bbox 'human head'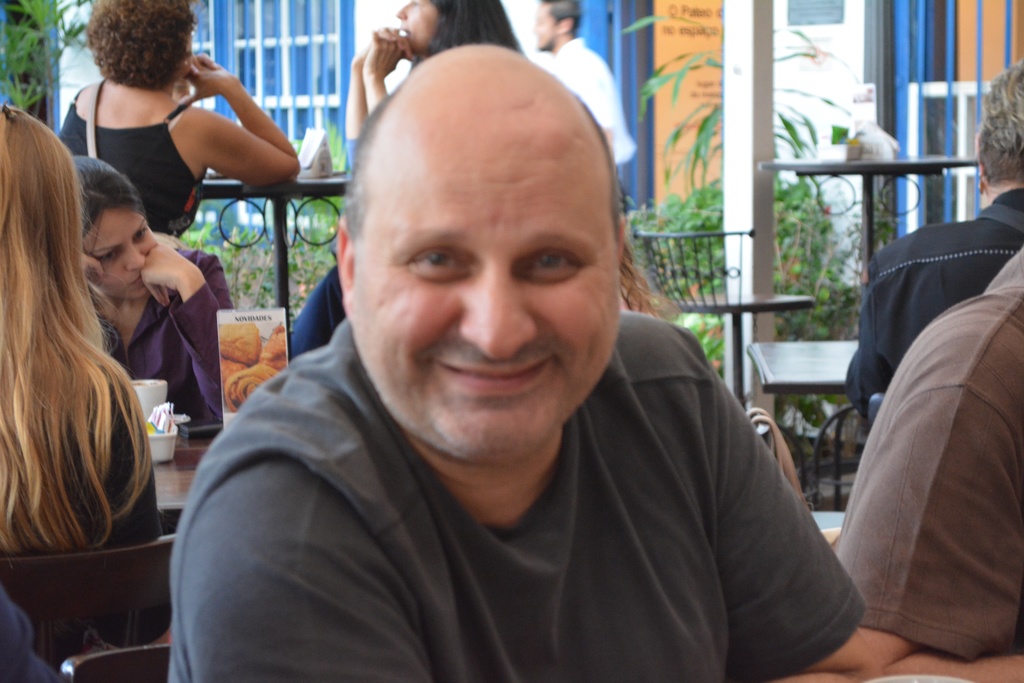
select_region(392, 0, 508, 54)
